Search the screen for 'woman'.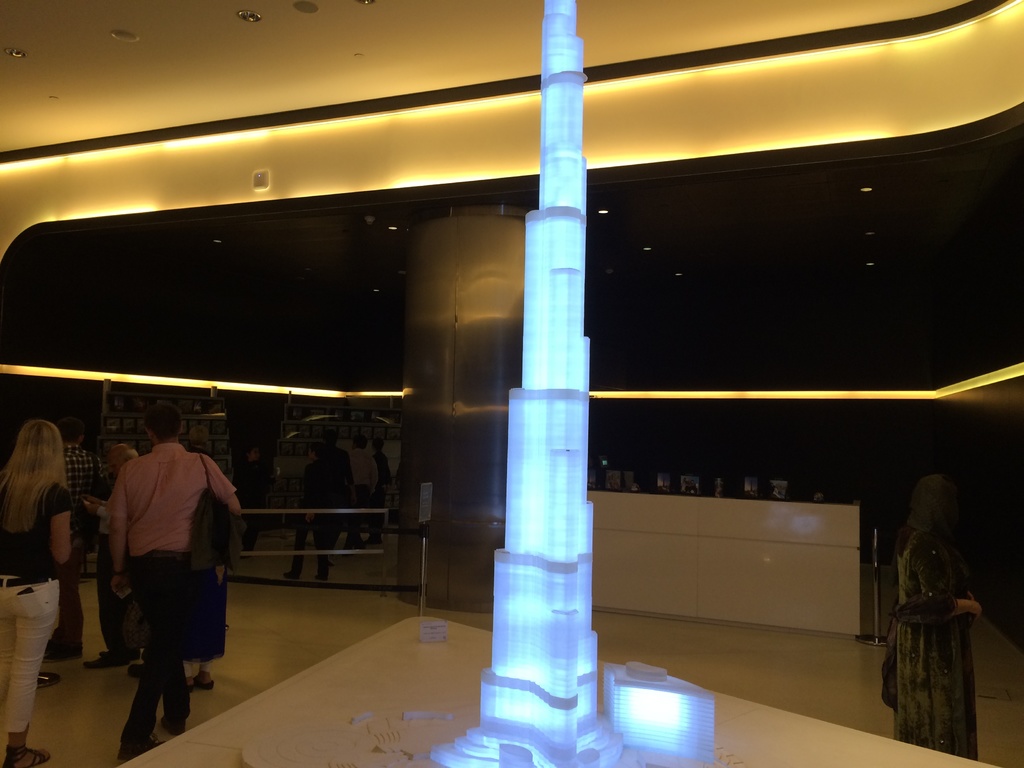
Found at crop(880, 474, 984, 760).
